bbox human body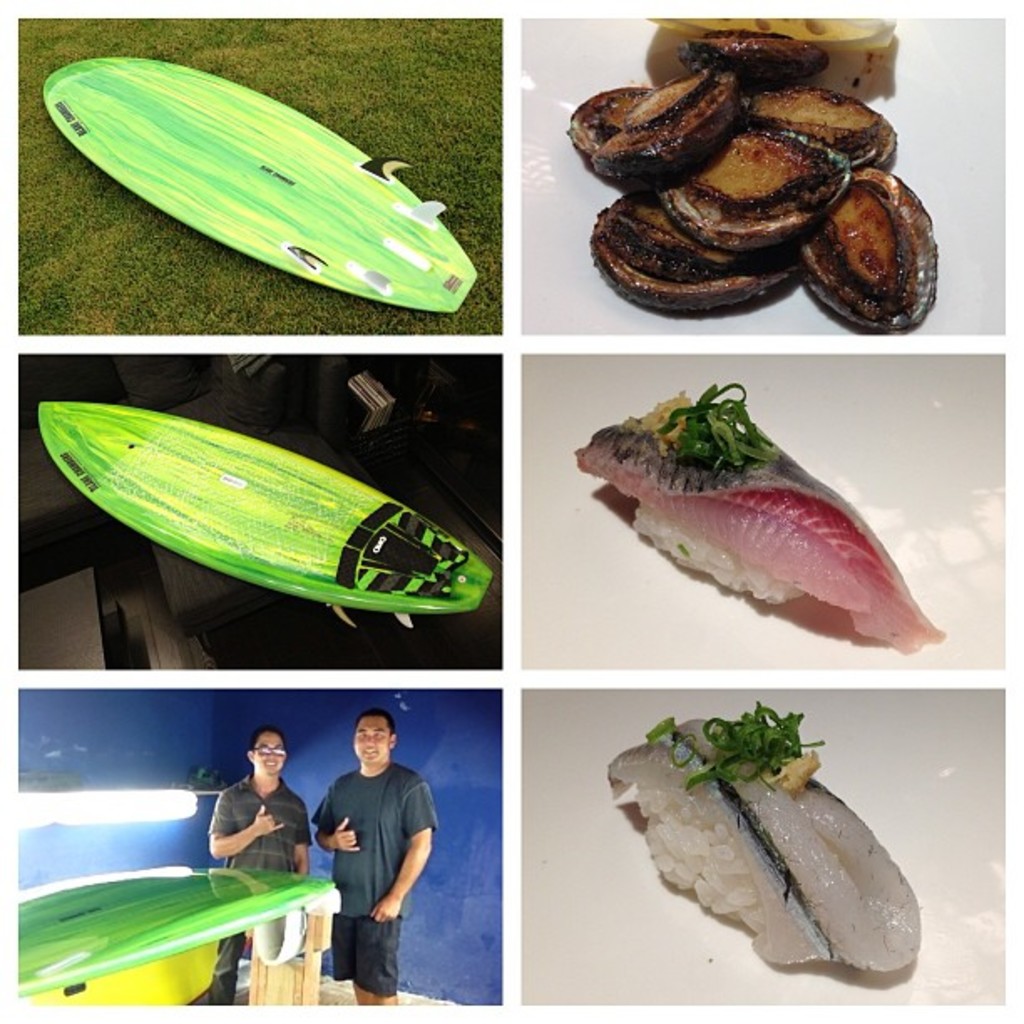
region(204, 723, 315, 1009)
